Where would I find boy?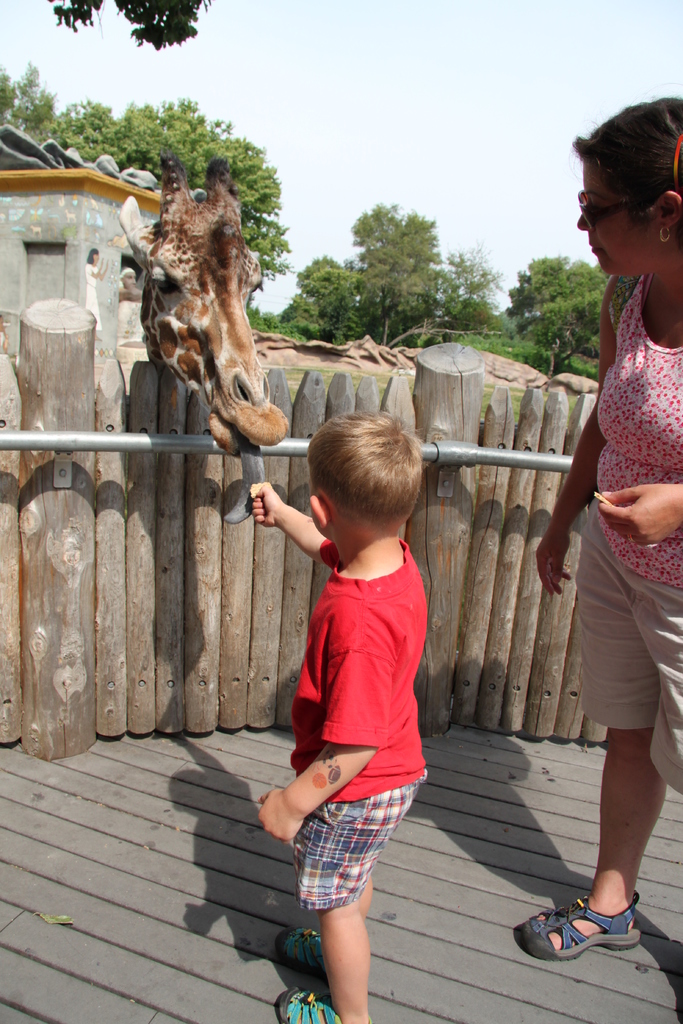
At (236, 413, 432, 1023).
